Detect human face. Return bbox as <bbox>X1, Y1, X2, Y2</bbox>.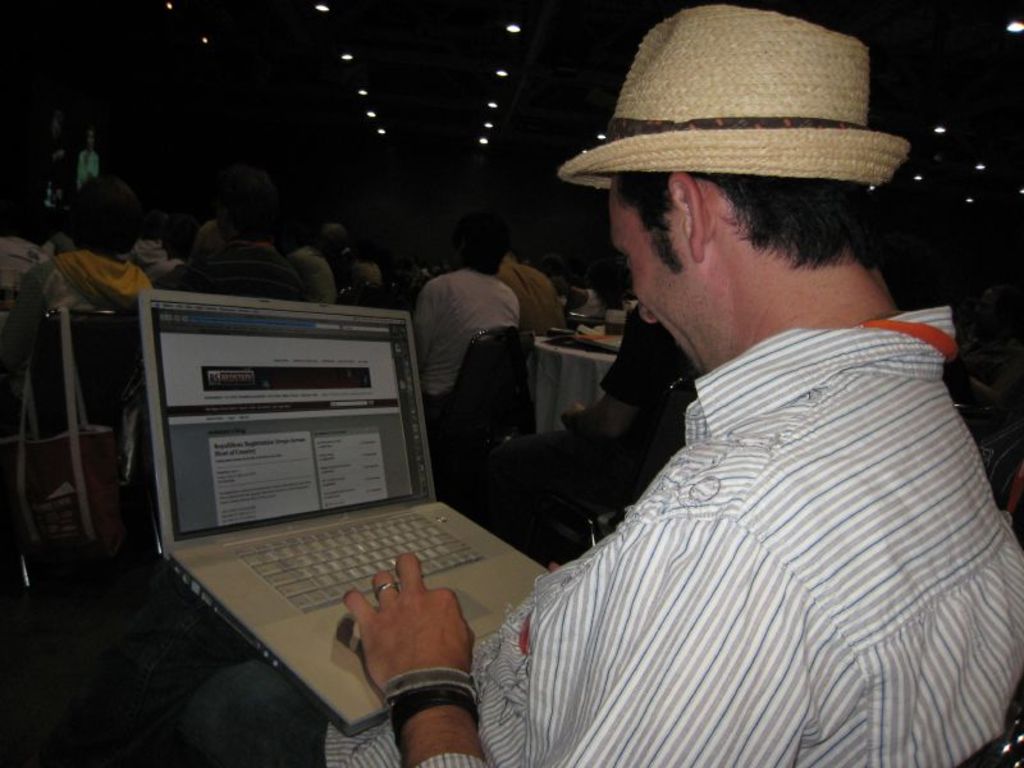
<bbox>611, 189, 707, 376</bbox>.
